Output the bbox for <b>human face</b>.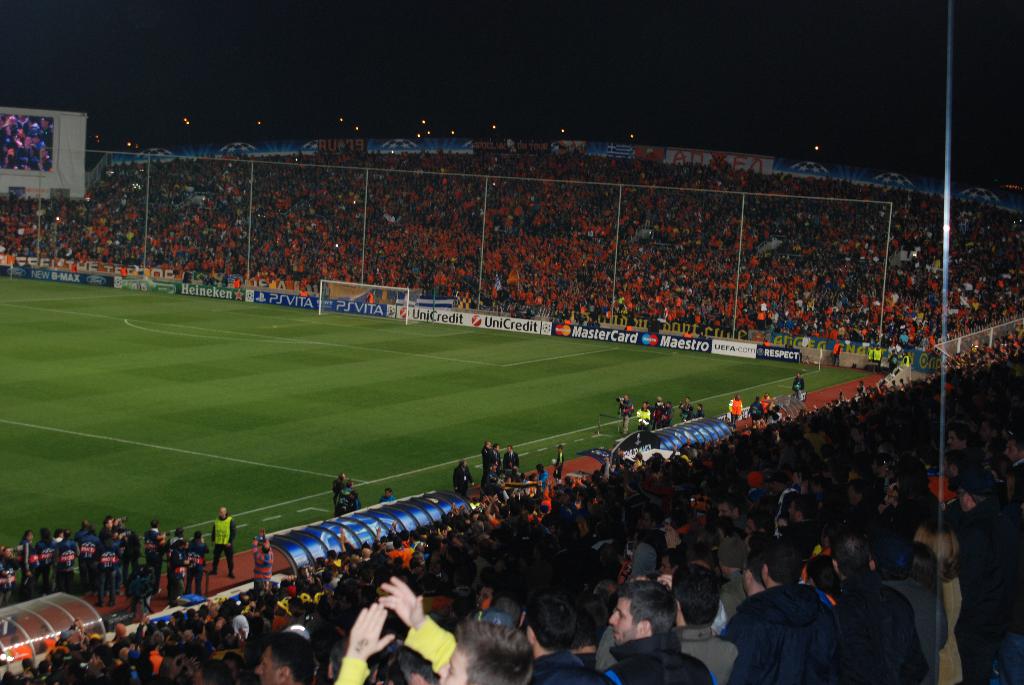
bbox=[963, 486, 966, 510].
